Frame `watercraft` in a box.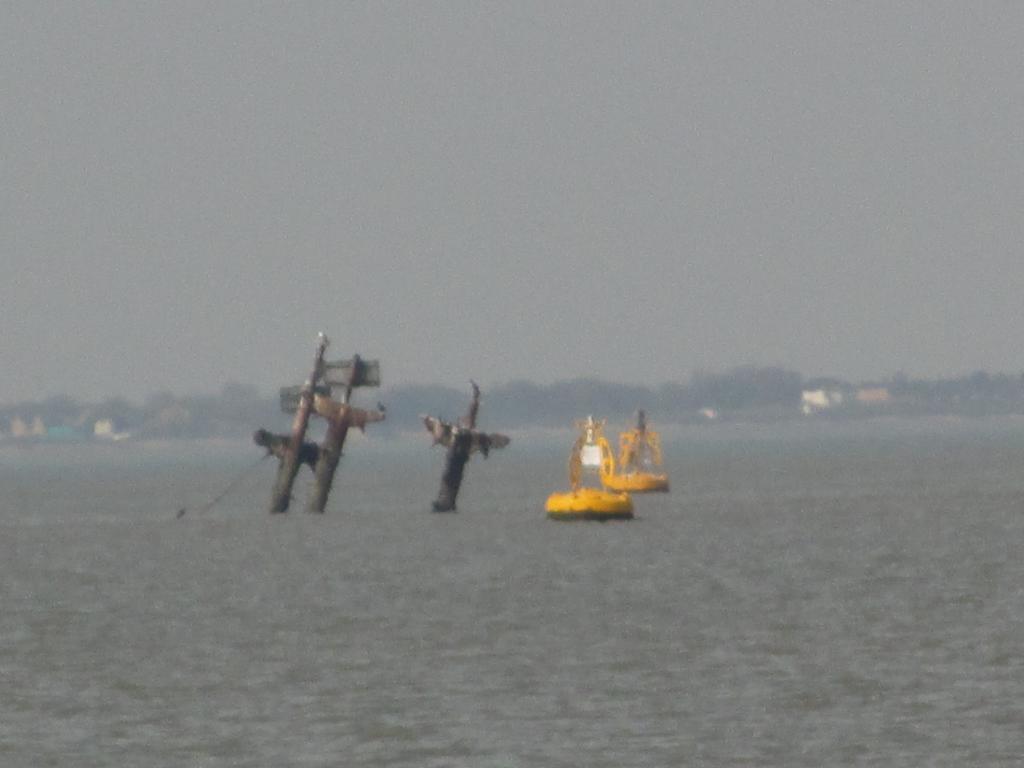
detection(543, 406, 635, 523).
